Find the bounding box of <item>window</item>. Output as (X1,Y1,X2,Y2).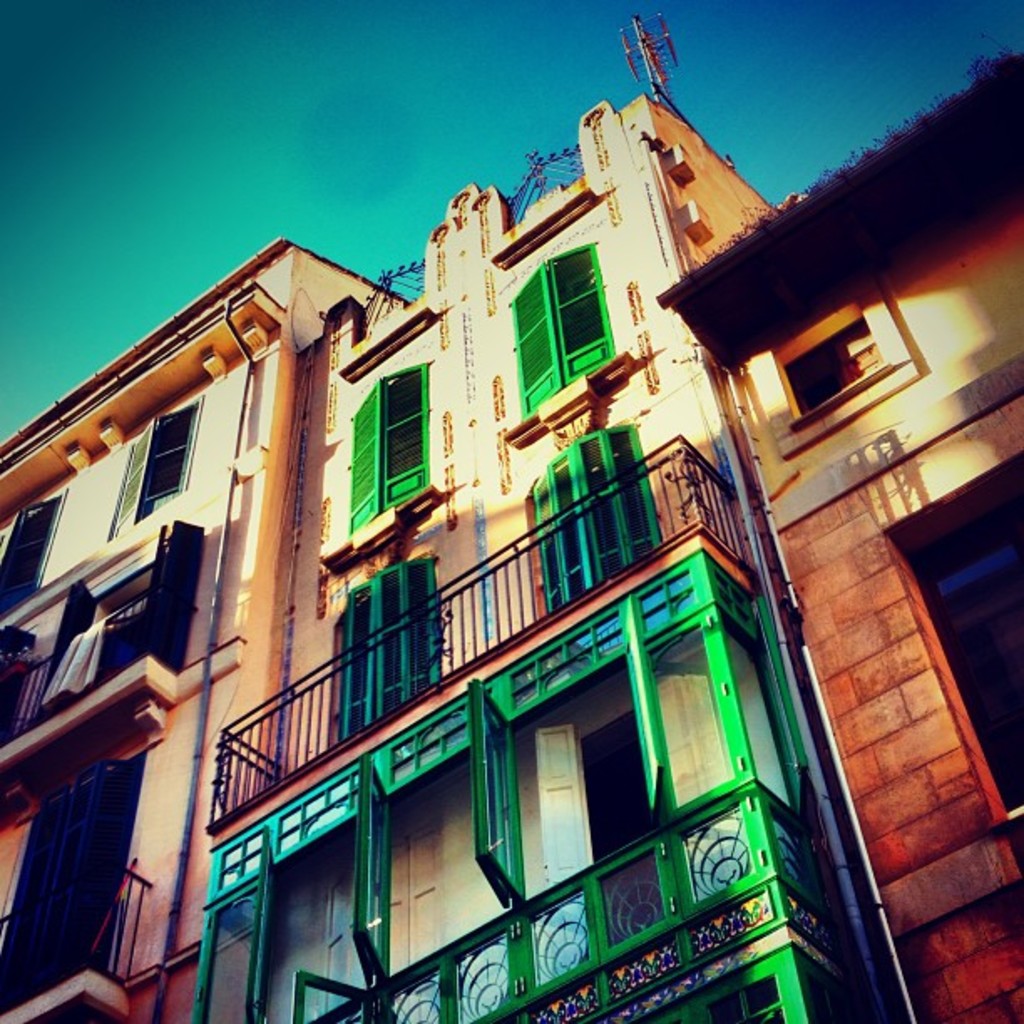
(530,413,659,612).
